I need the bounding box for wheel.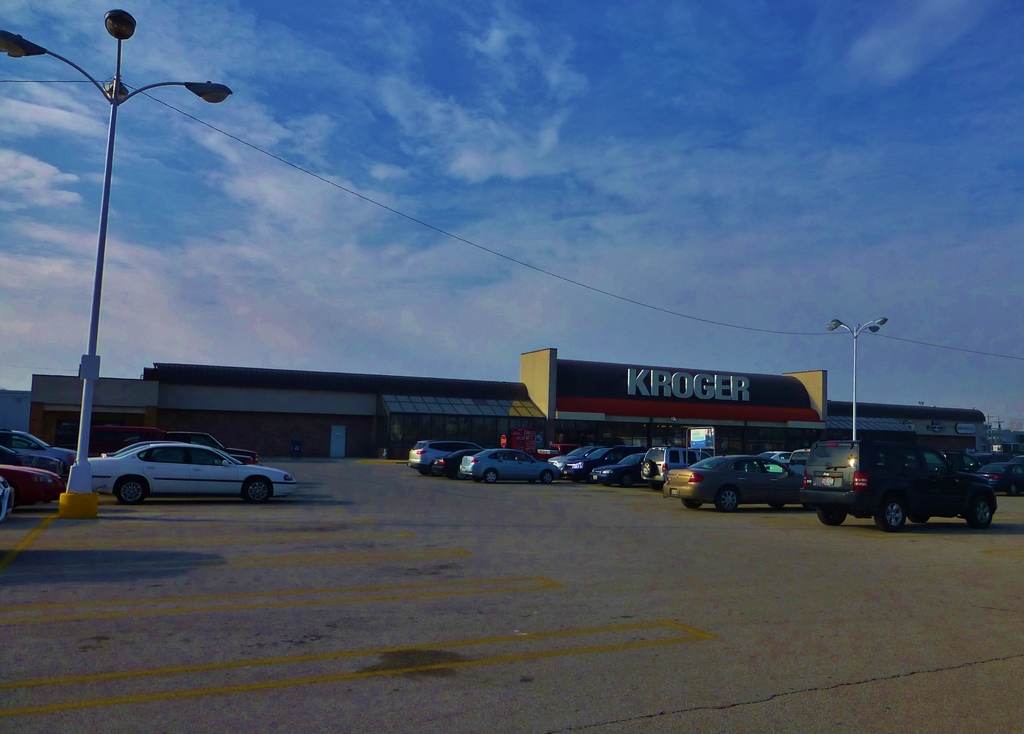
Here it is: 485,469,497,484.
